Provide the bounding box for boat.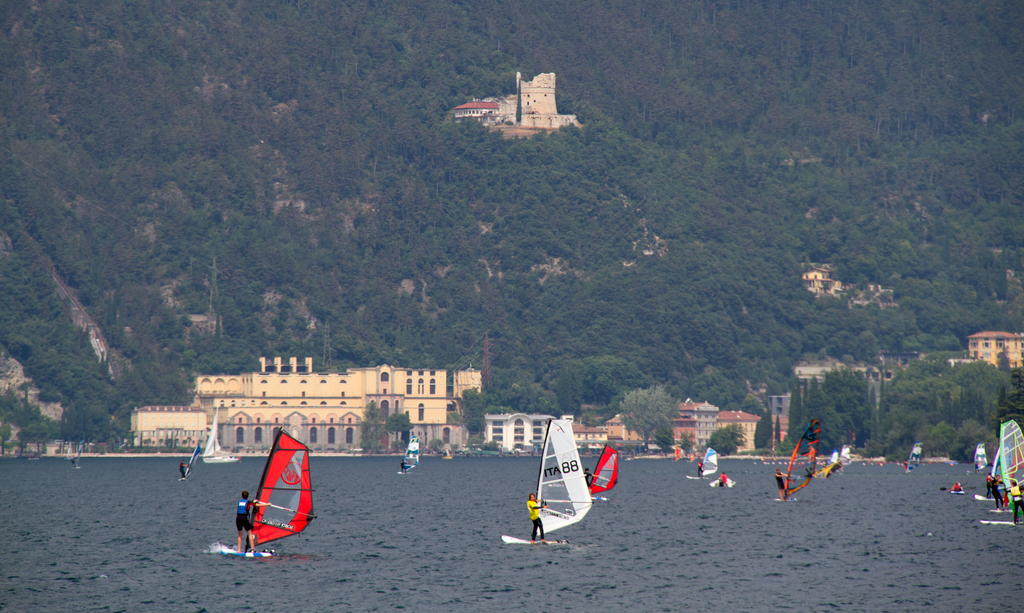
rect(221, 433, 318, 559).
